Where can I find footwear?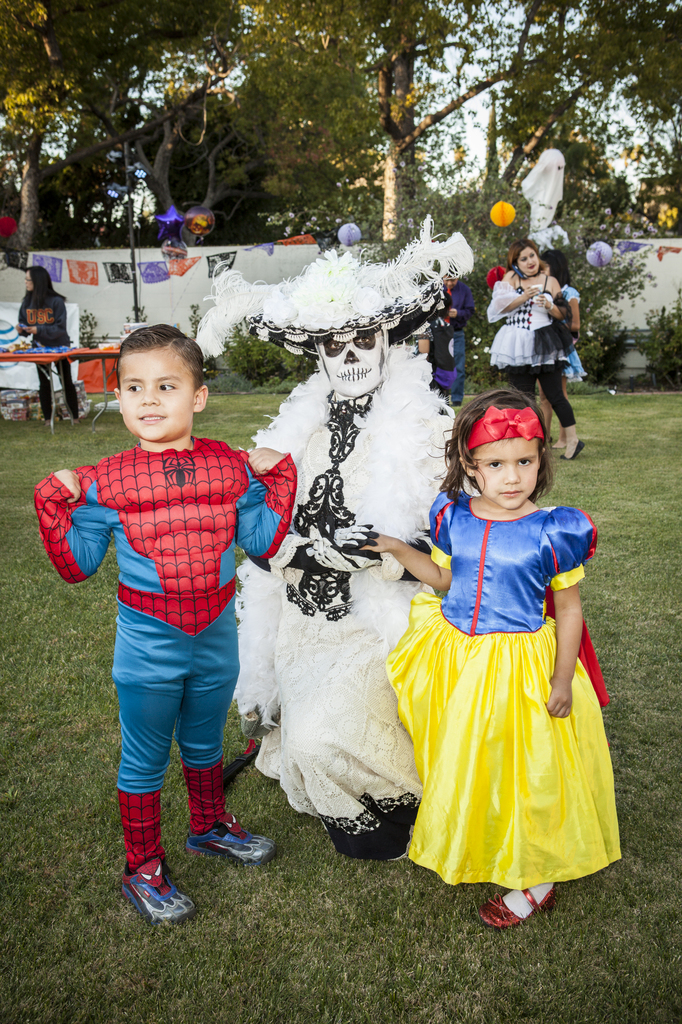
You can find it at region(452, 401, 461, 406).
